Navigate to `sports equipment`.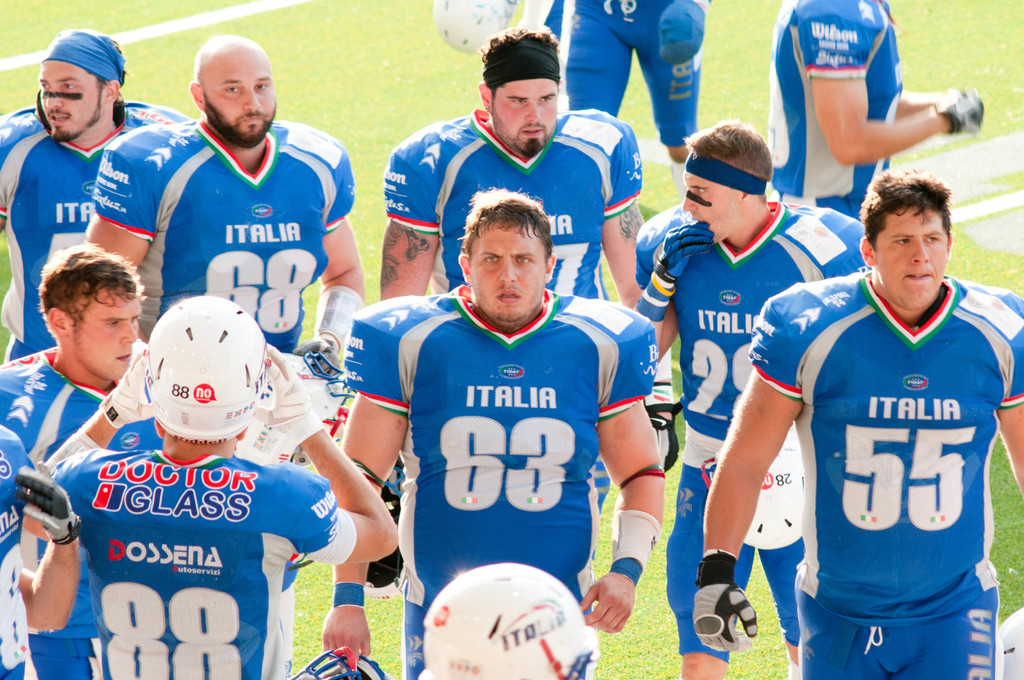
Navigation target: box(99, 349, 159, 430).
